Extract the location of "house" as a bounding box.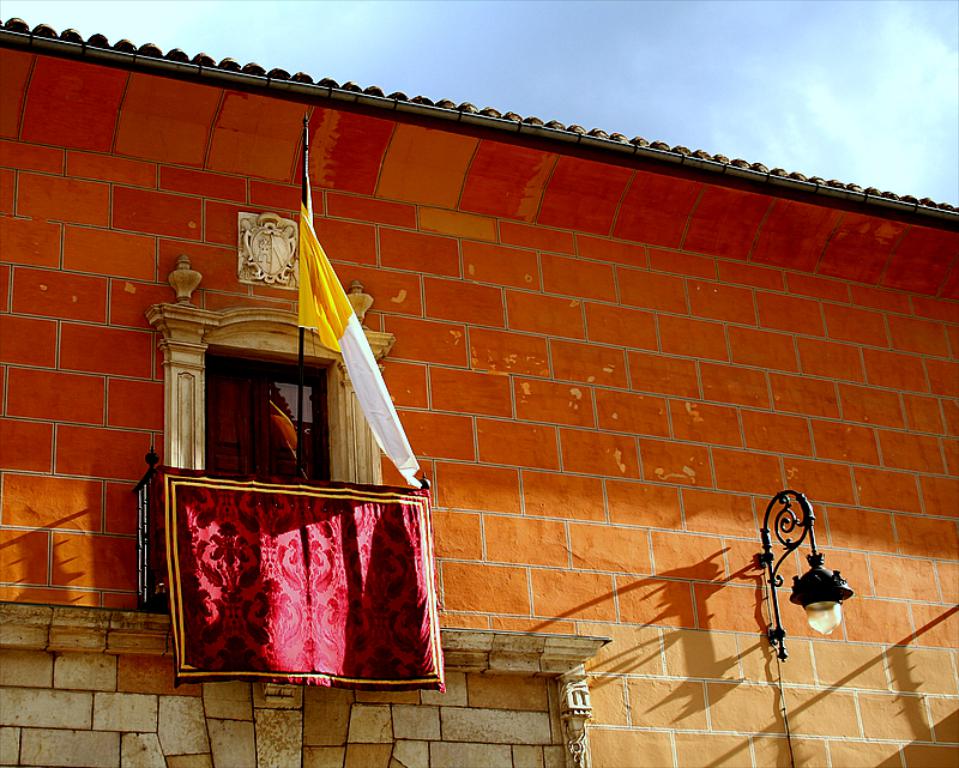
locate(0, 12, 958, 767).
